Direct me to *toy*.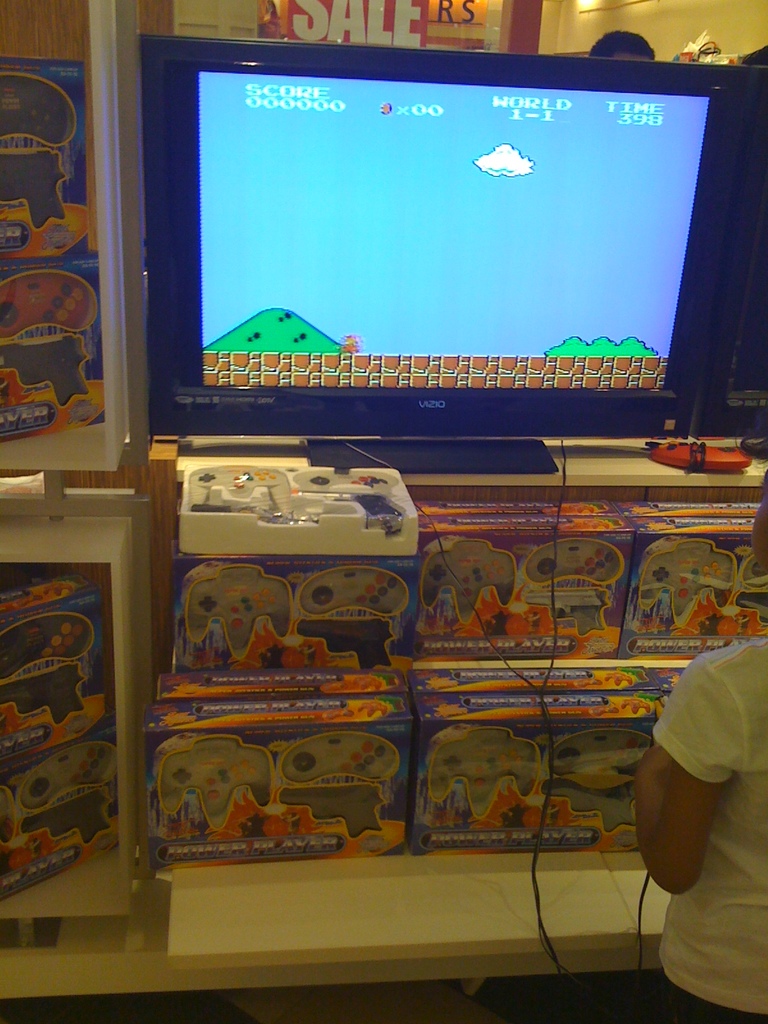
Direction: (left=518, top=540, right=620, bottom=586).
